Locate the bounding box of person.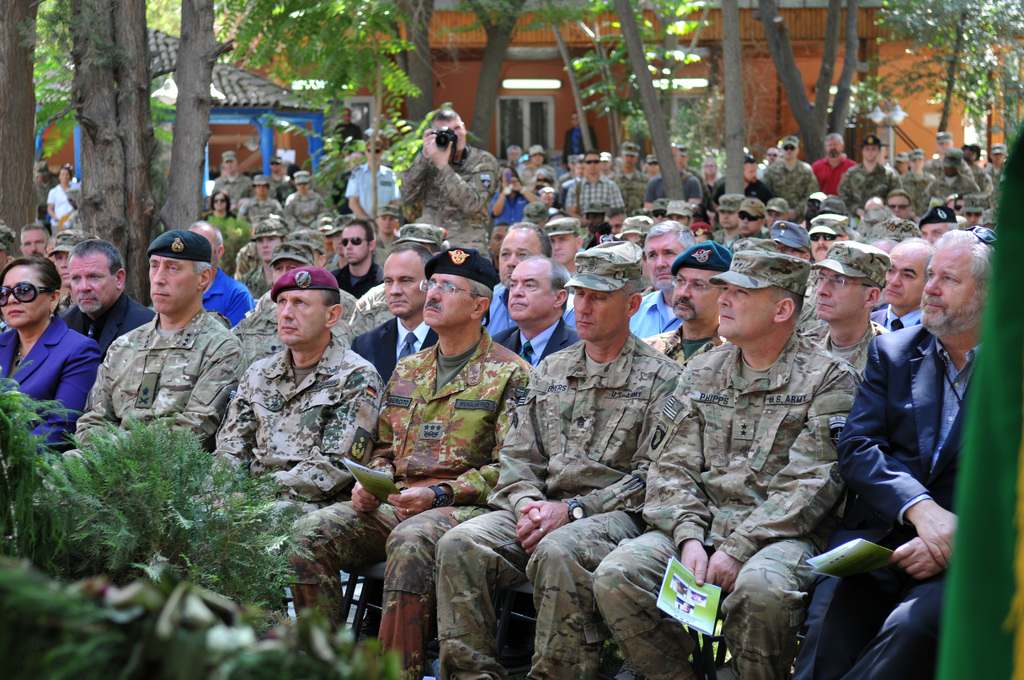
Bounding box: pyautogui.locateOnScreen(0, 218, 12, 284).
